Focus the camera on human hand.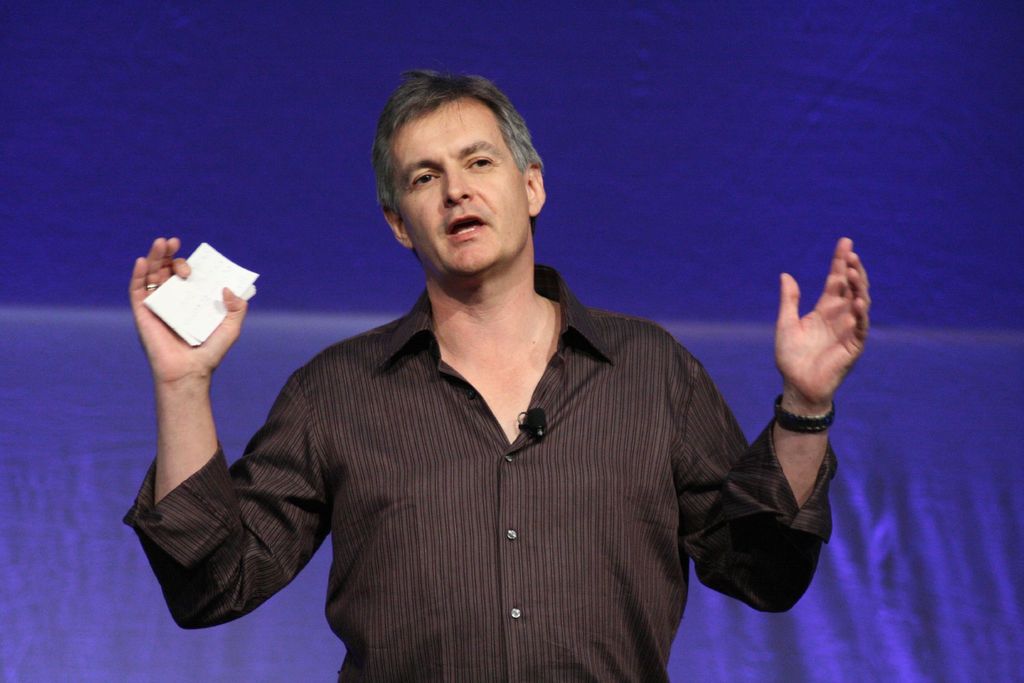
Focus region: {"x1": 759, "y1": 240, "x2": 887, "y2": 452}.
